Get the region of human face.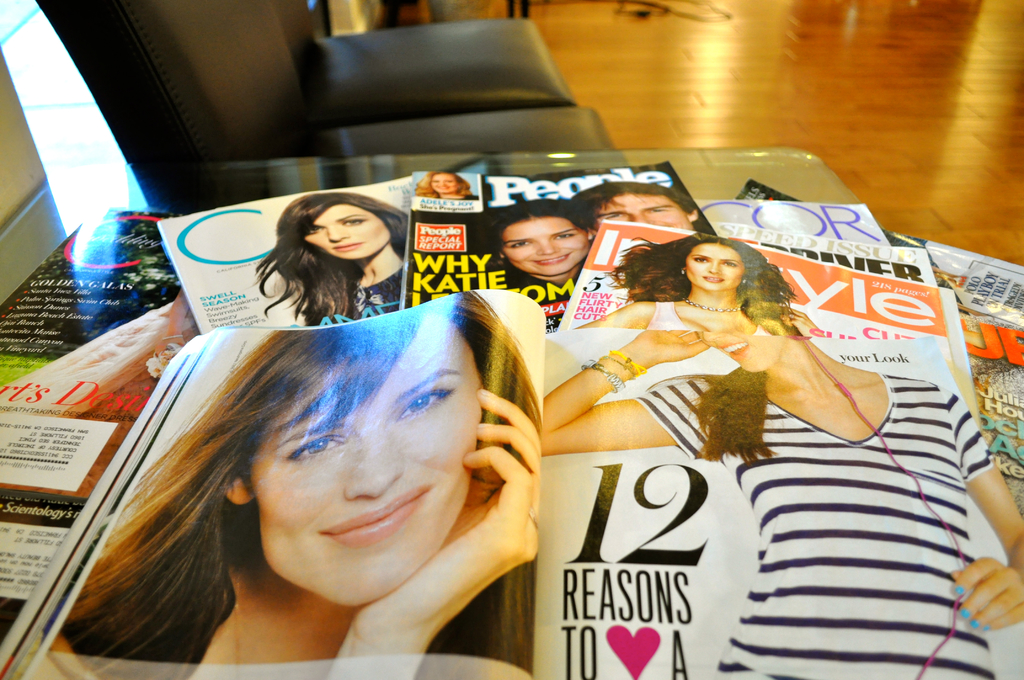
<bbox>430, 170, 461, 197</bbox>.
